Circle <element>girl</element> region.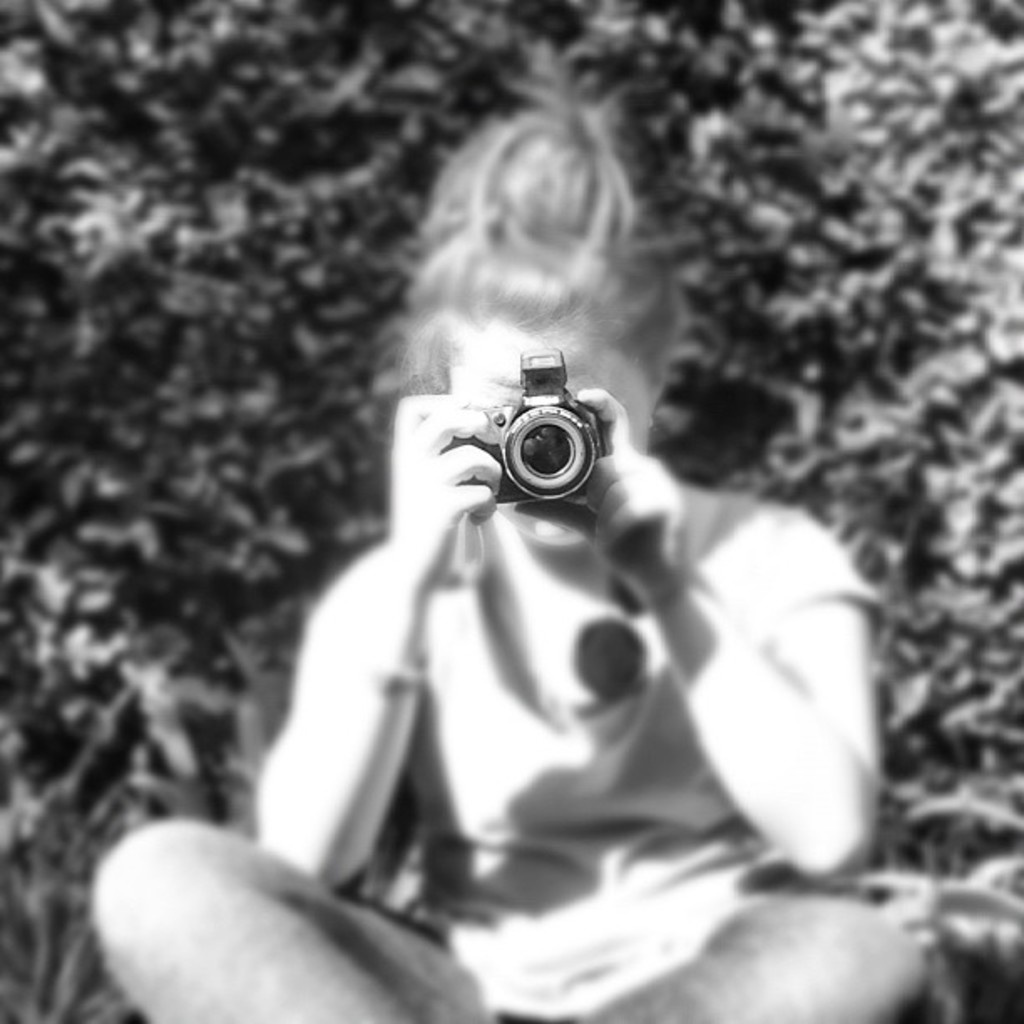
Region: (87,30,935,1022).
